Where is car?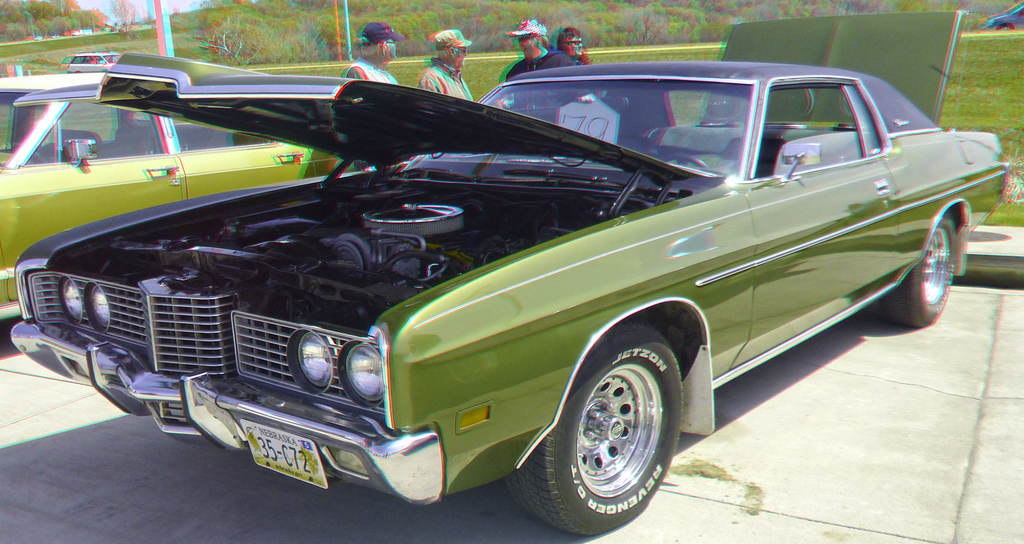
985/1/1023/34.
